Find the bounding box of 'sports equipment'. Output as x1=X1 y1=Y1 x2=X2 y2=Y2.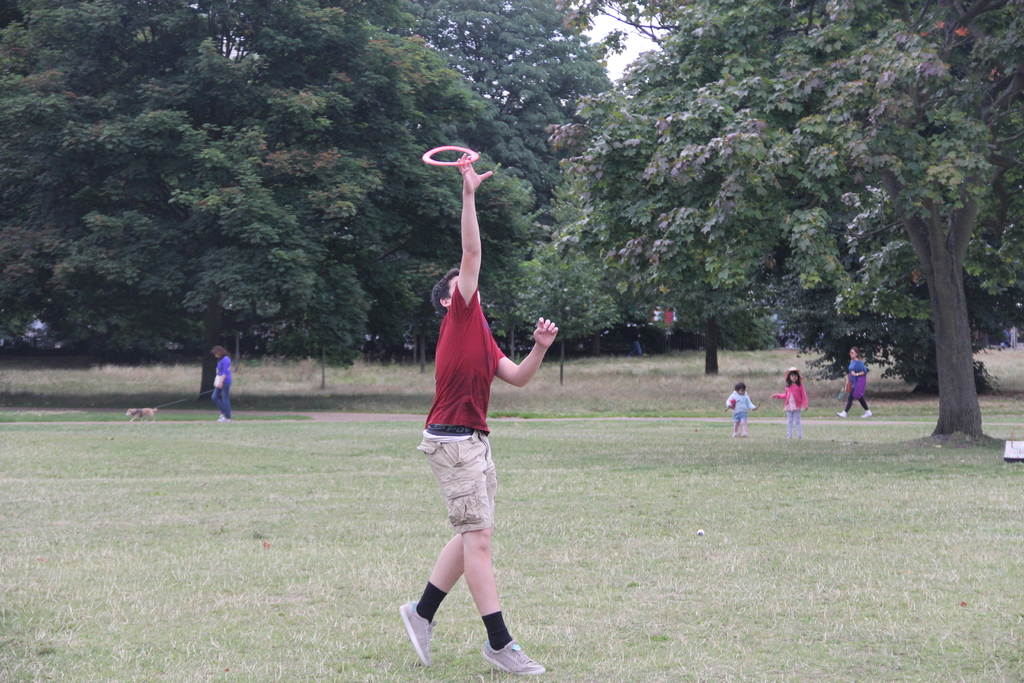
x1=479 y1=634 x2=547 y2=675.
